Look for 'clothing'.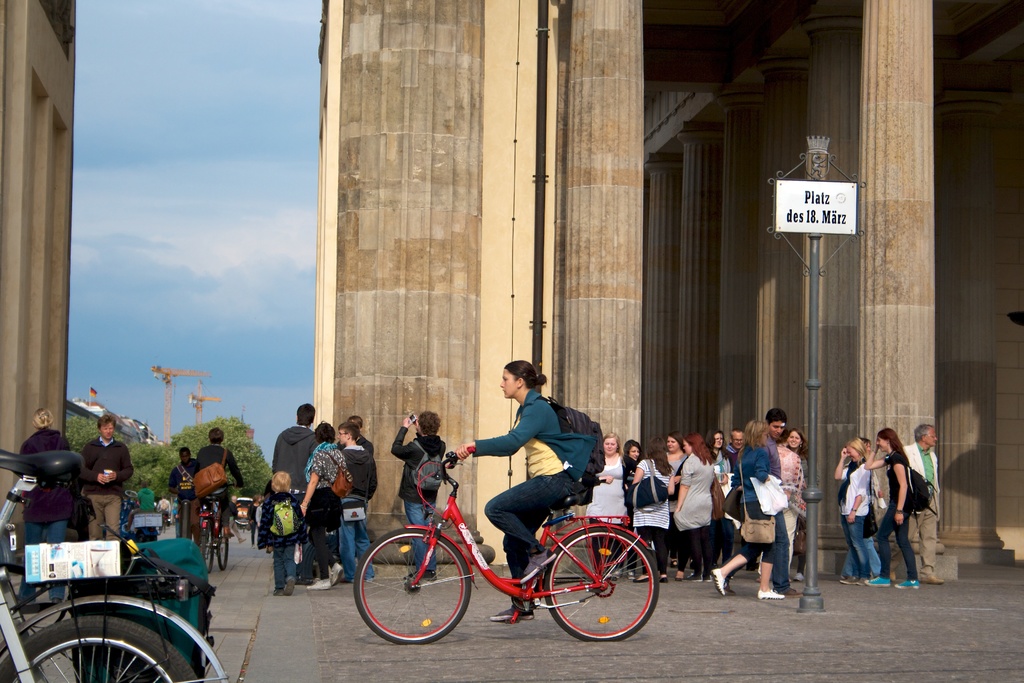
Found: l=195, t=445, r=244, b=526.
